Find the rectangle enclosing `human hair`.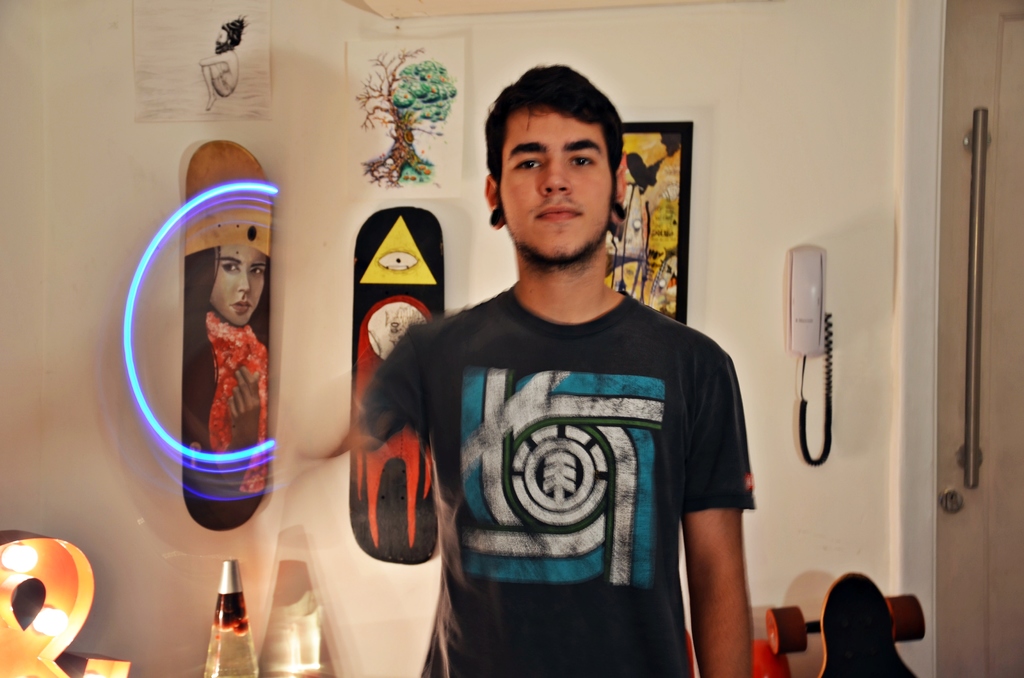
x1=484, y1=58, x2=618, y2=220.
